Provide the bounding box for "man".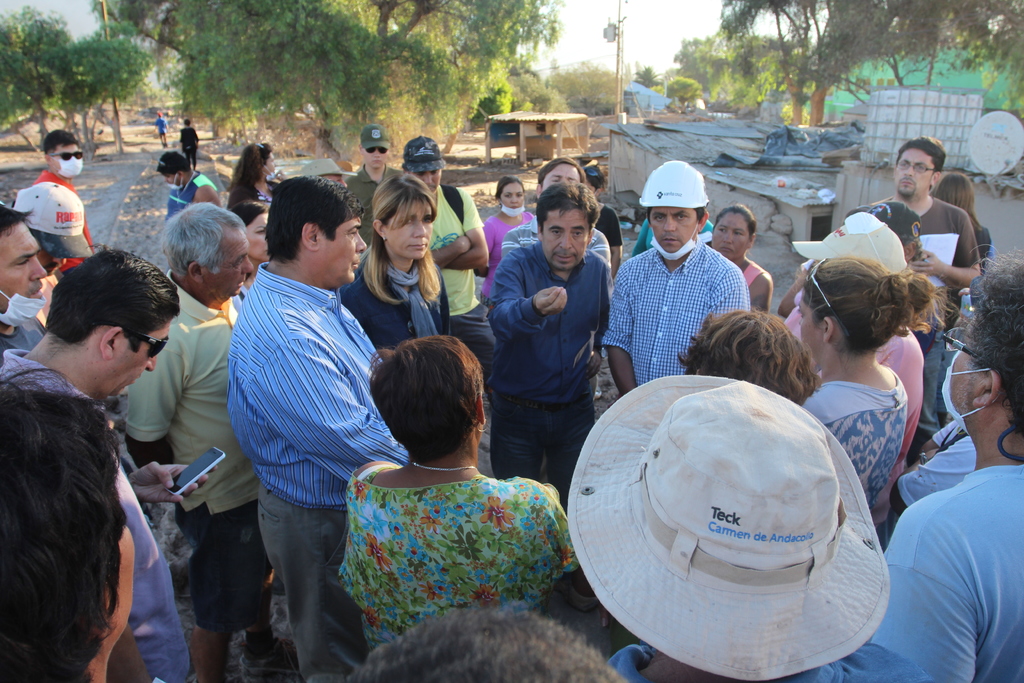
[872,134,980,445].
